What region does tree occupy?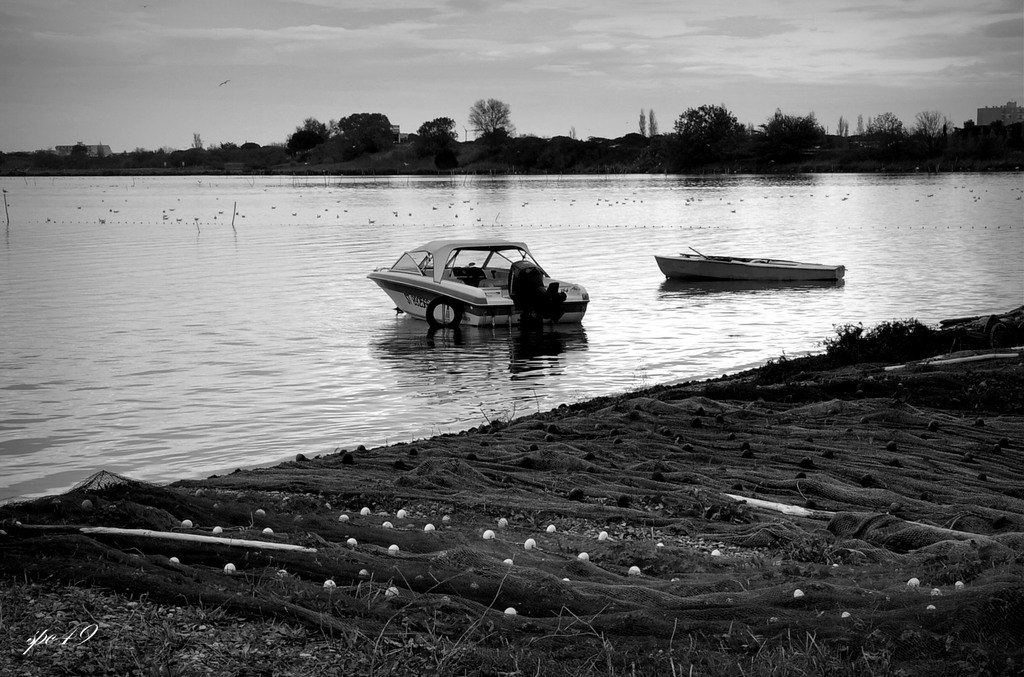
rect(469, 95, 519, 137).
